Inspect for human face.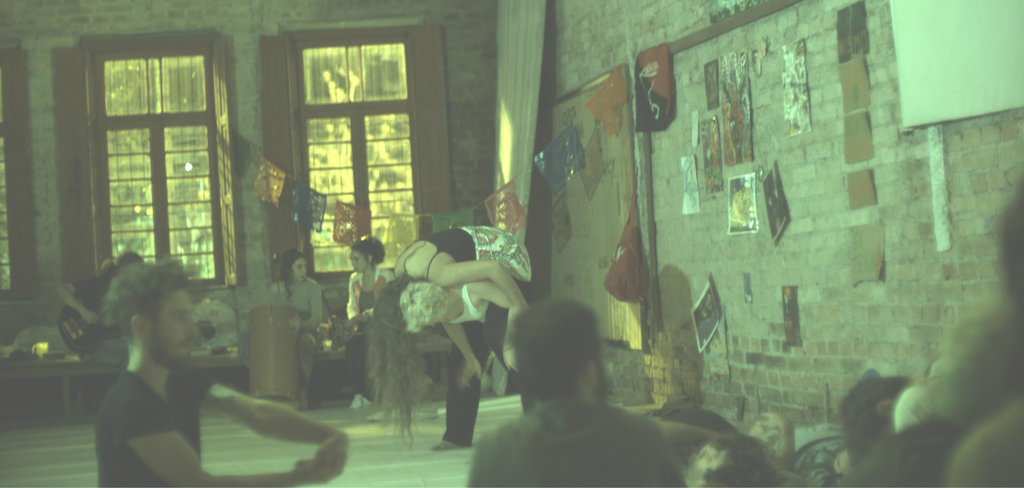
Inspection: <box>427,310,449,328</box>.
